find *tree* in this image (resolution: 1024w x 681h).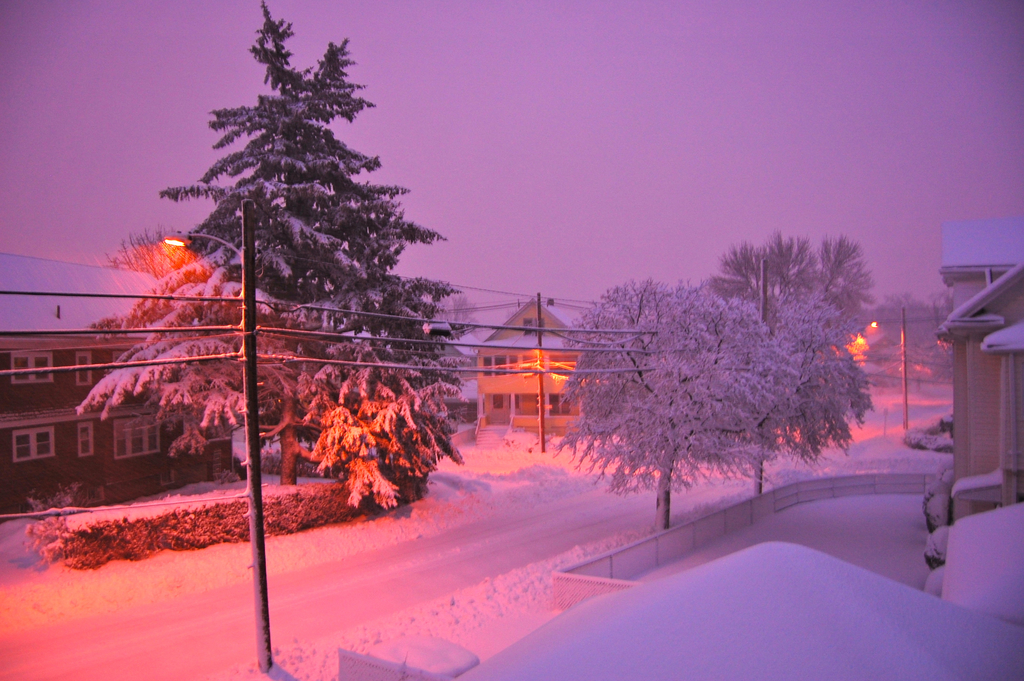
{"left": 715, "top": 239, "right": 874, "bottom": 328}.
